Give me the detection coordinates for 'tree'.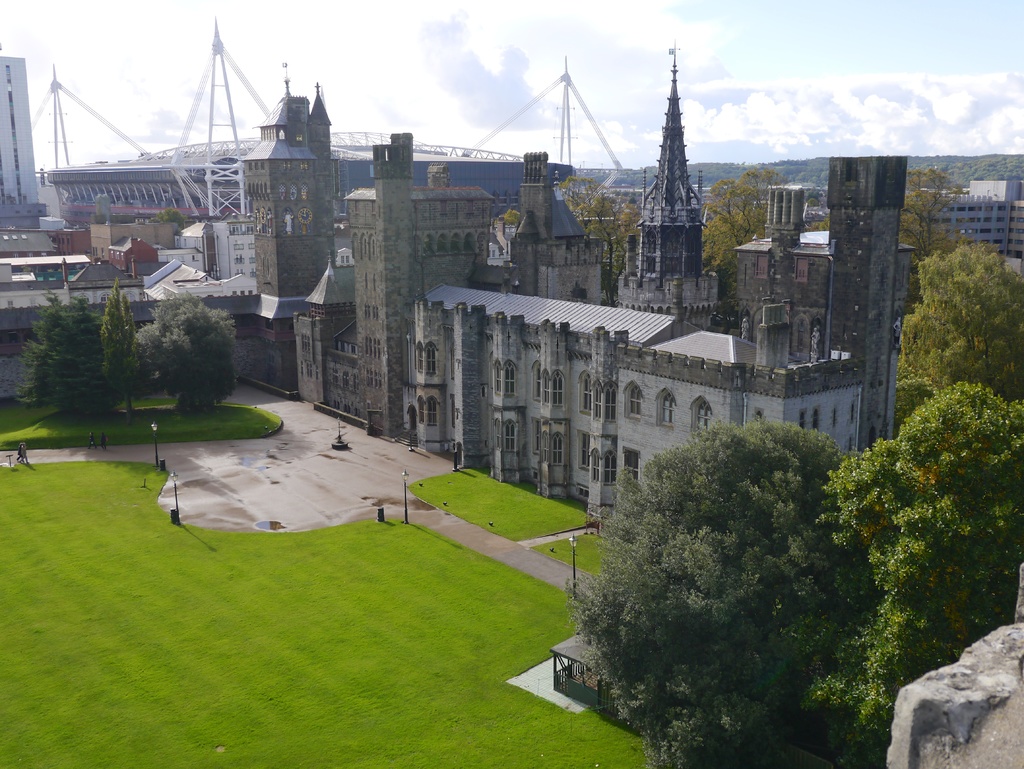
<bbox>104, 281, 139, 417</bbox>.
